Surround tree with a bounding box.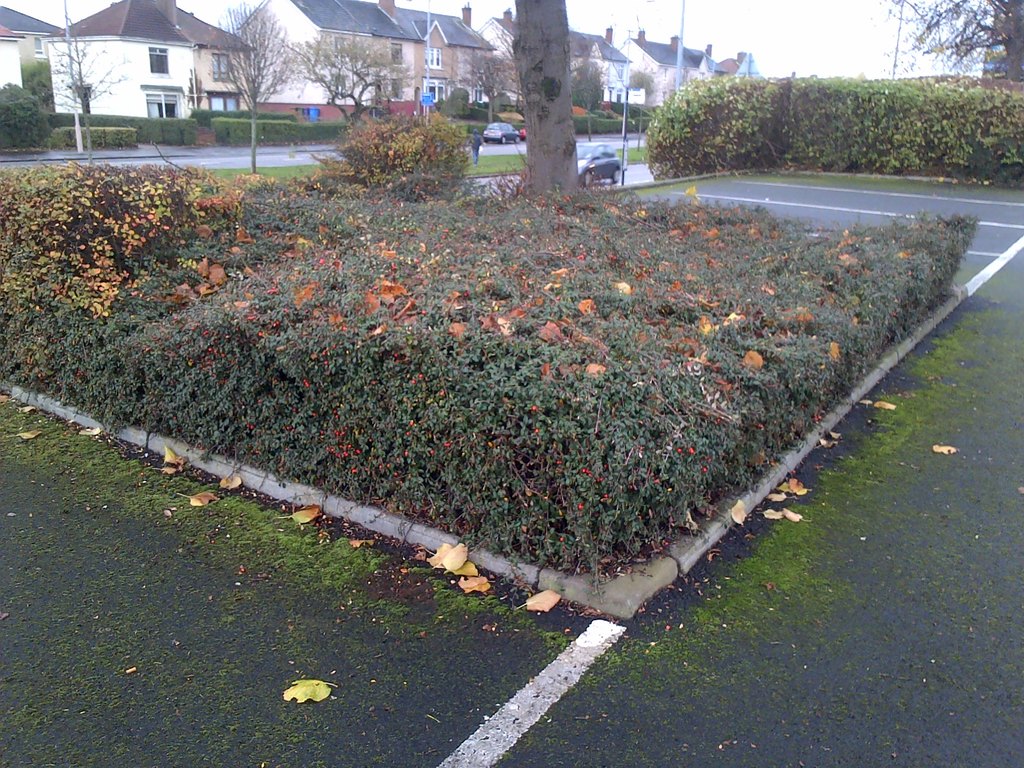
region(0, 82, 55, 152).
